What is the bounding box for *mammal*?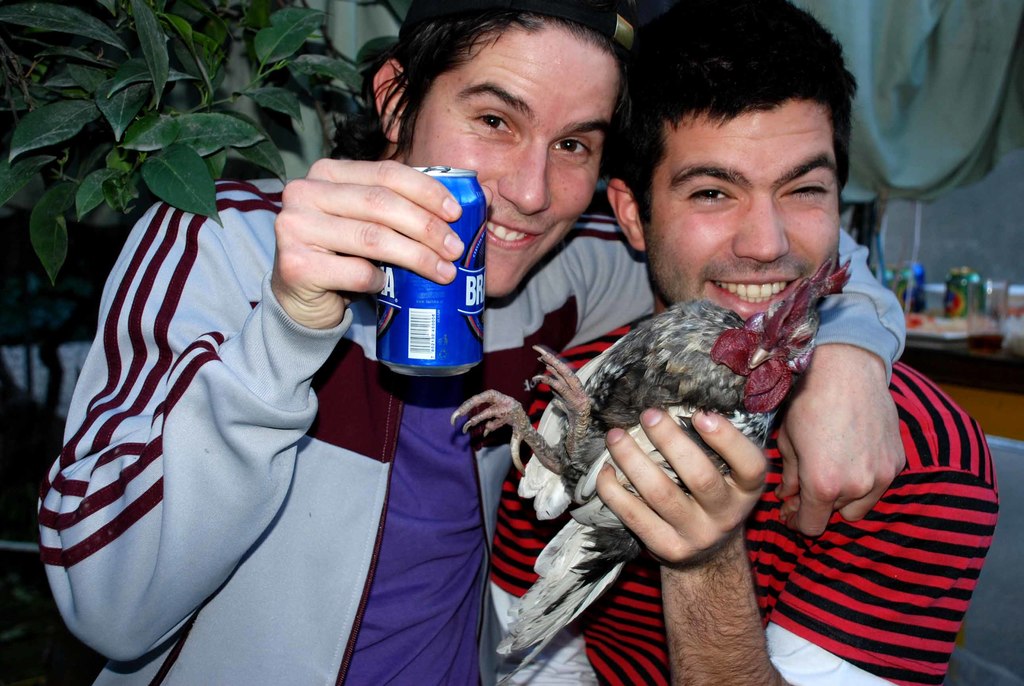
x1=36 y1=0 x2=906 y2=685.
